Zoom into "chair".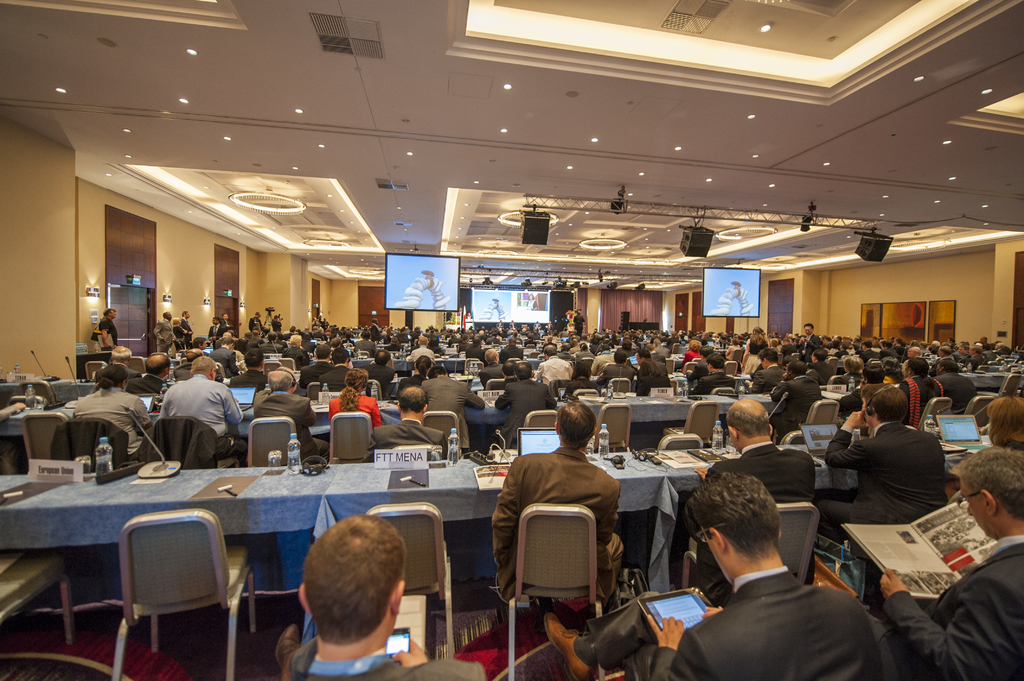
Zoom target: pyautogui.locateOnScreen(800, 399, 839, 428).
